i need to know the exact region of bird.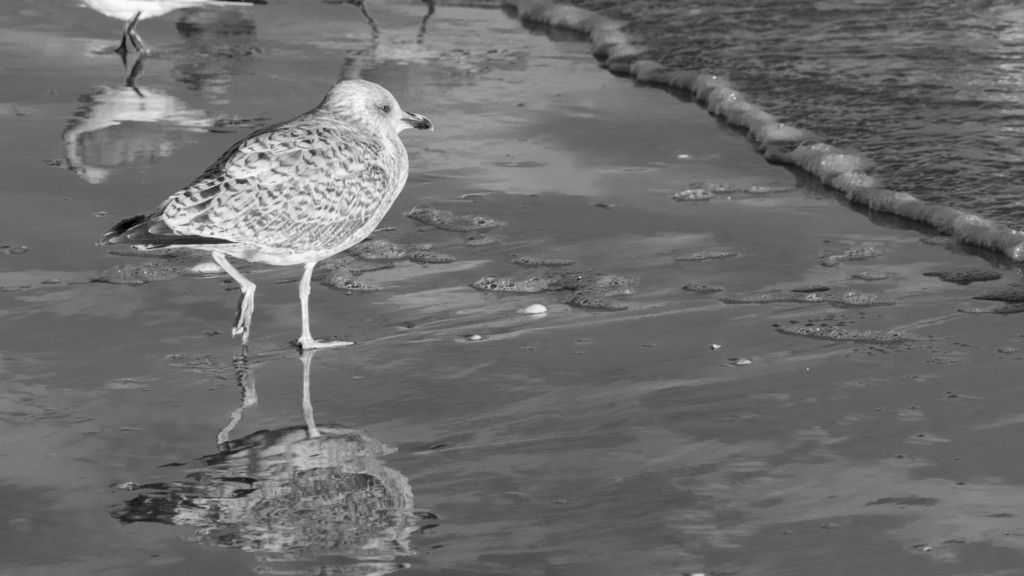
Region: bbox=(73, 0, 270, 59).
